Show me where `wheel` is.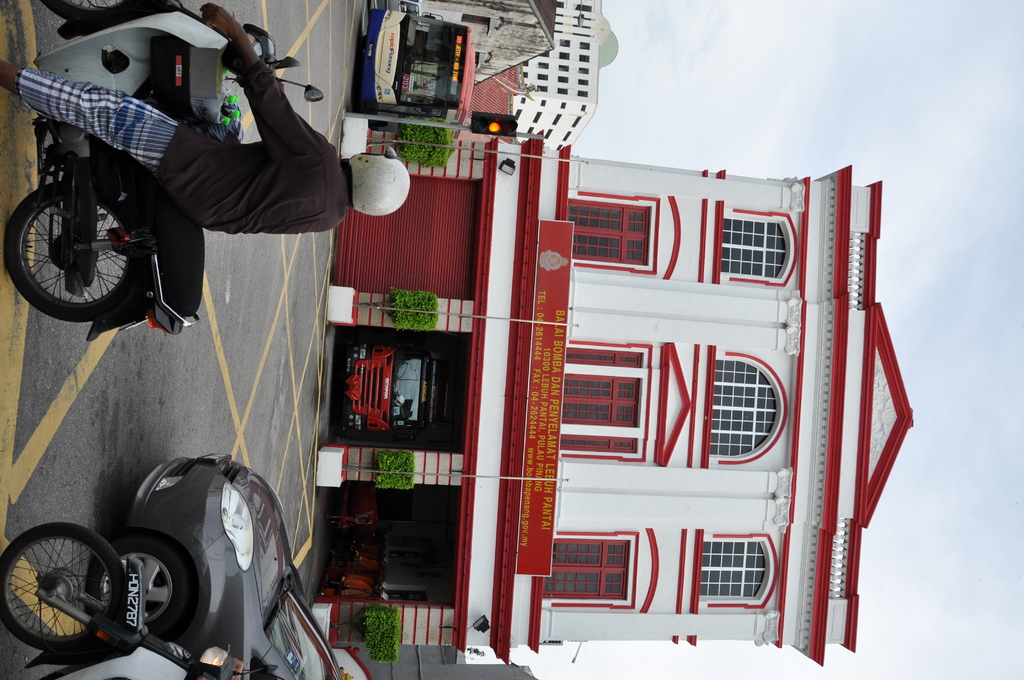
`wheel` is at region(34, 0, 166, 28).
